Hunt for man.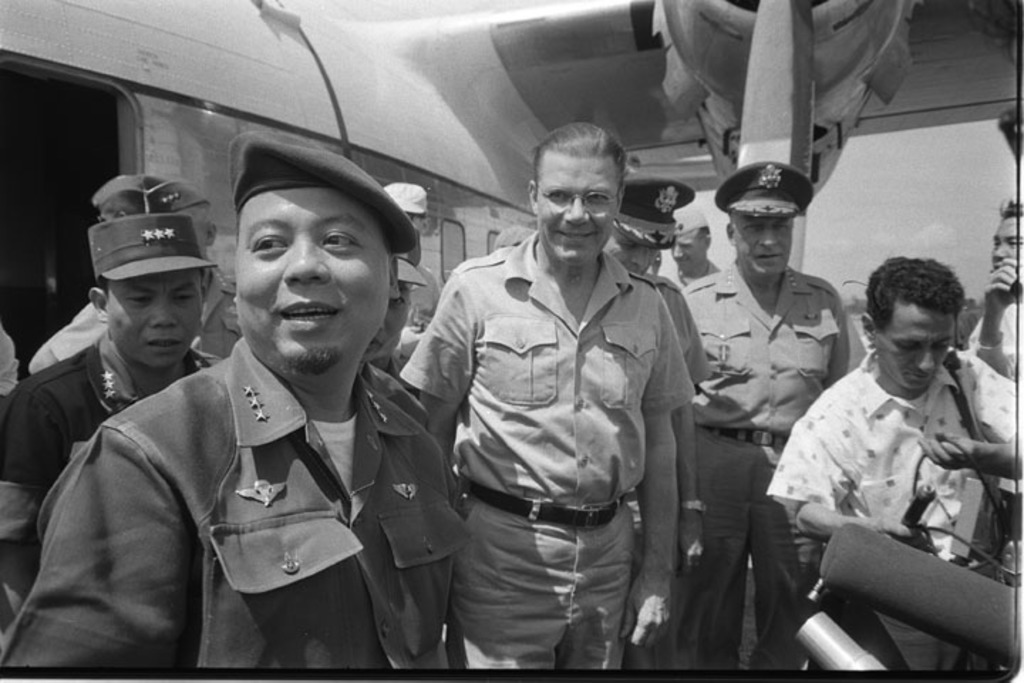
Hunted down at box(27, 164, 469, 672).
